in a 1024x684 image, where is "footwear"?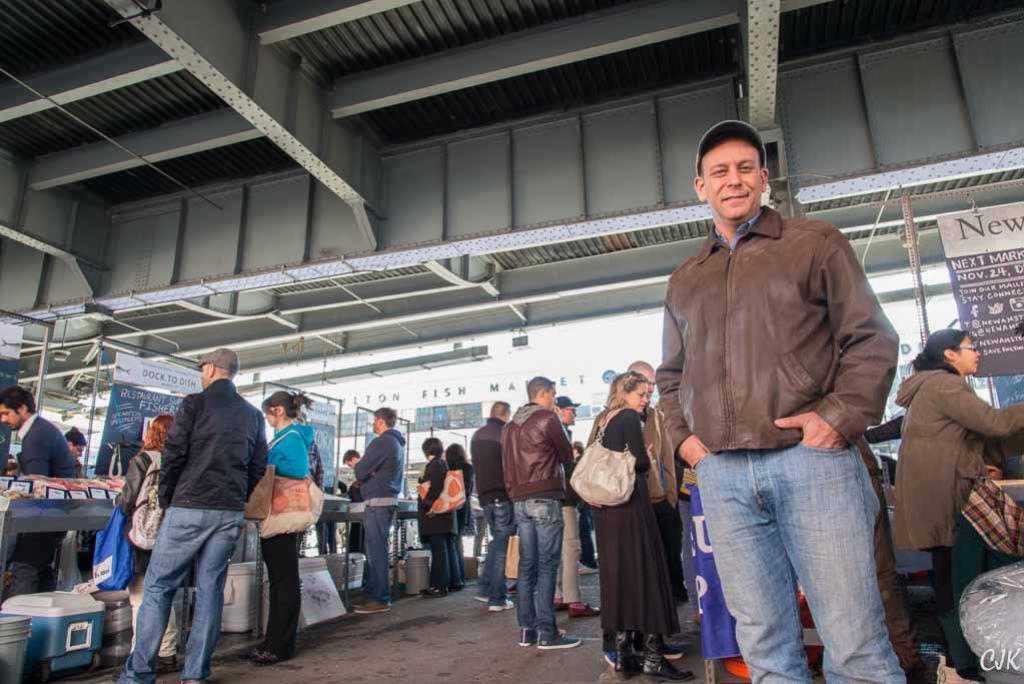
{"left": 640, "top": 653, "right": 694, "bottom": 679}.
